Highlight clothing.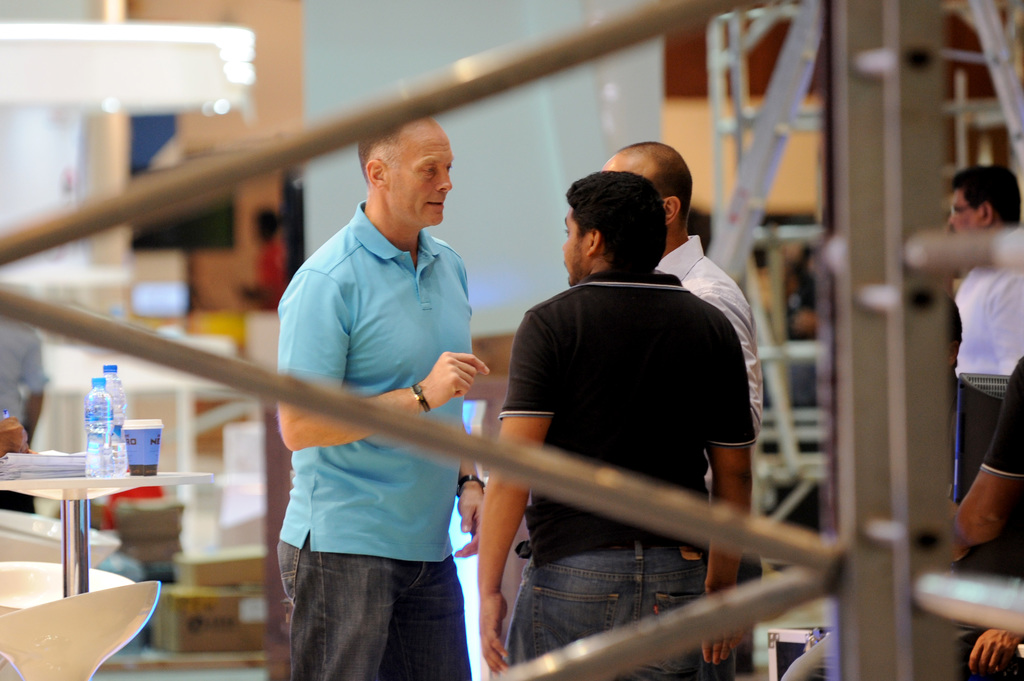
Highlighted region: BBox(269, 199, 469, 564).
